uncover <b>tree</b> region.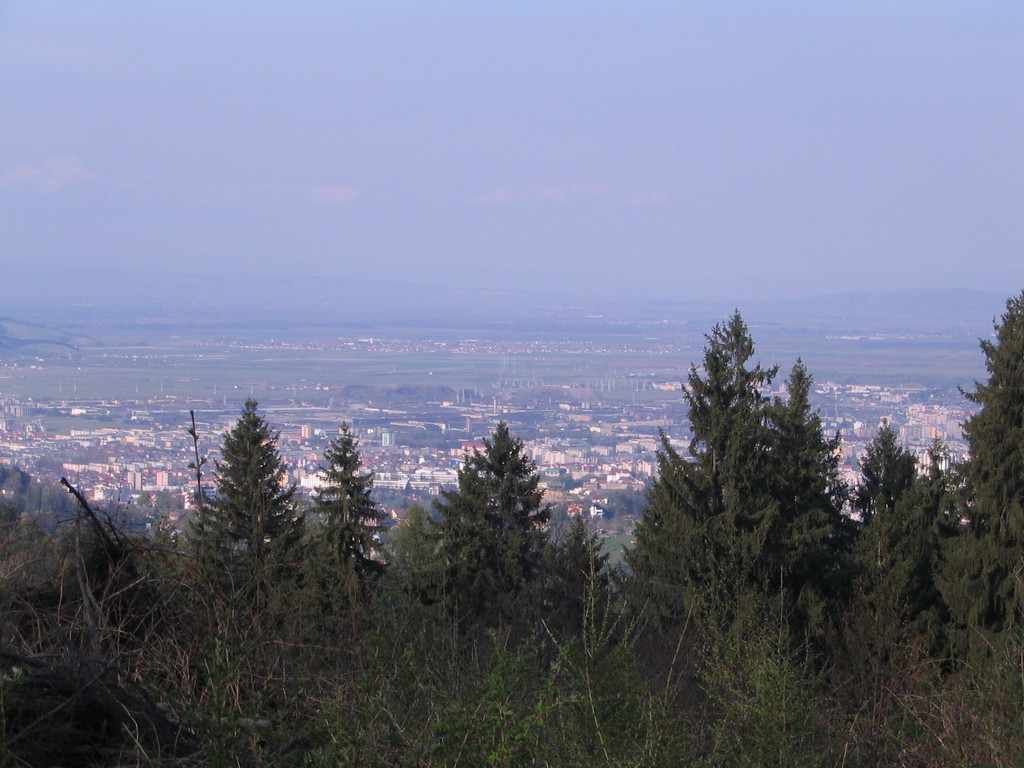
Uncovered: bbox=[188, 399, 301, 579].
